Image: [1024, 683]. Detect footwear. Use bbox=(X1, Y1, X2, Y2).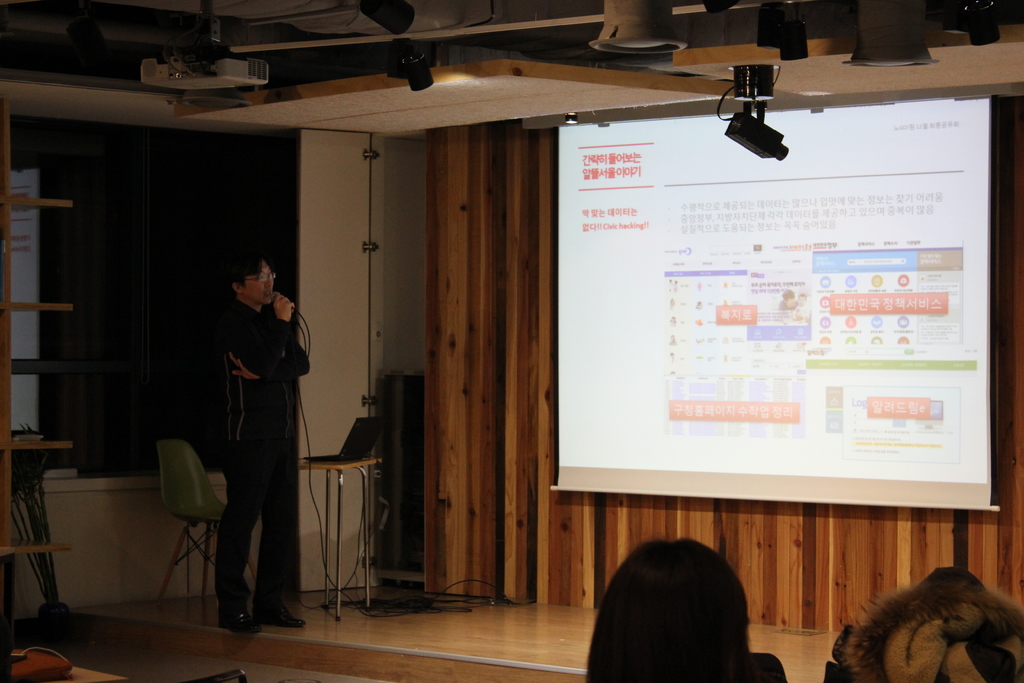
bbox=(253, 605, 305, 627).
